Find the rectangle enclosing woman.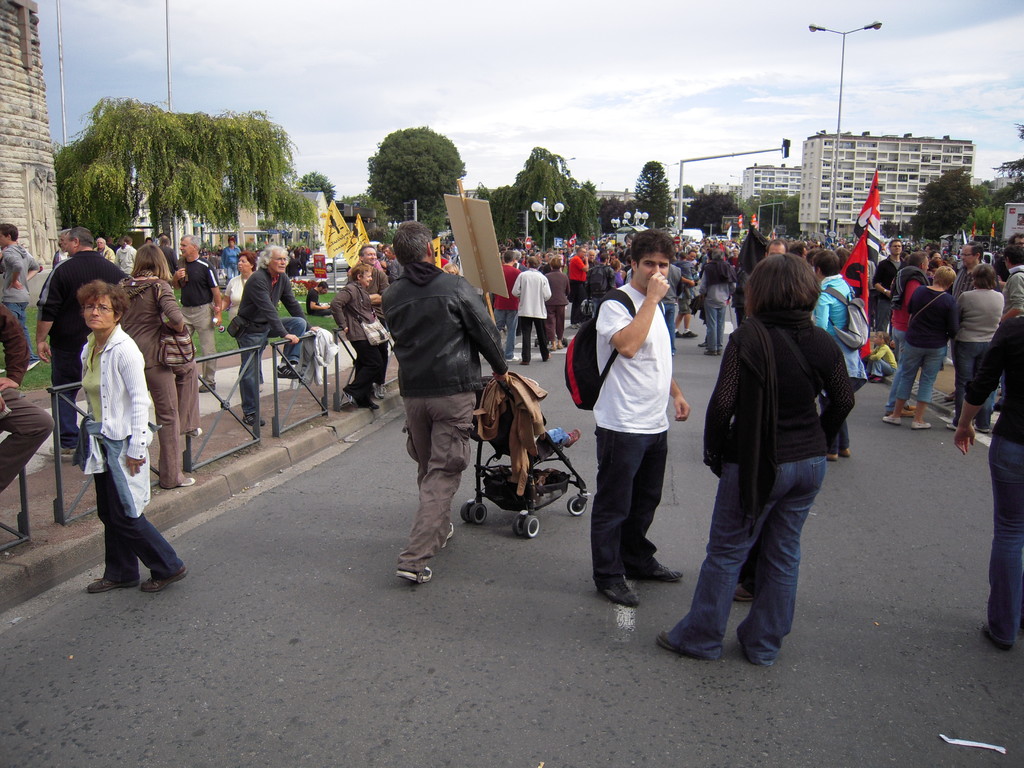
509 256 550 367.
